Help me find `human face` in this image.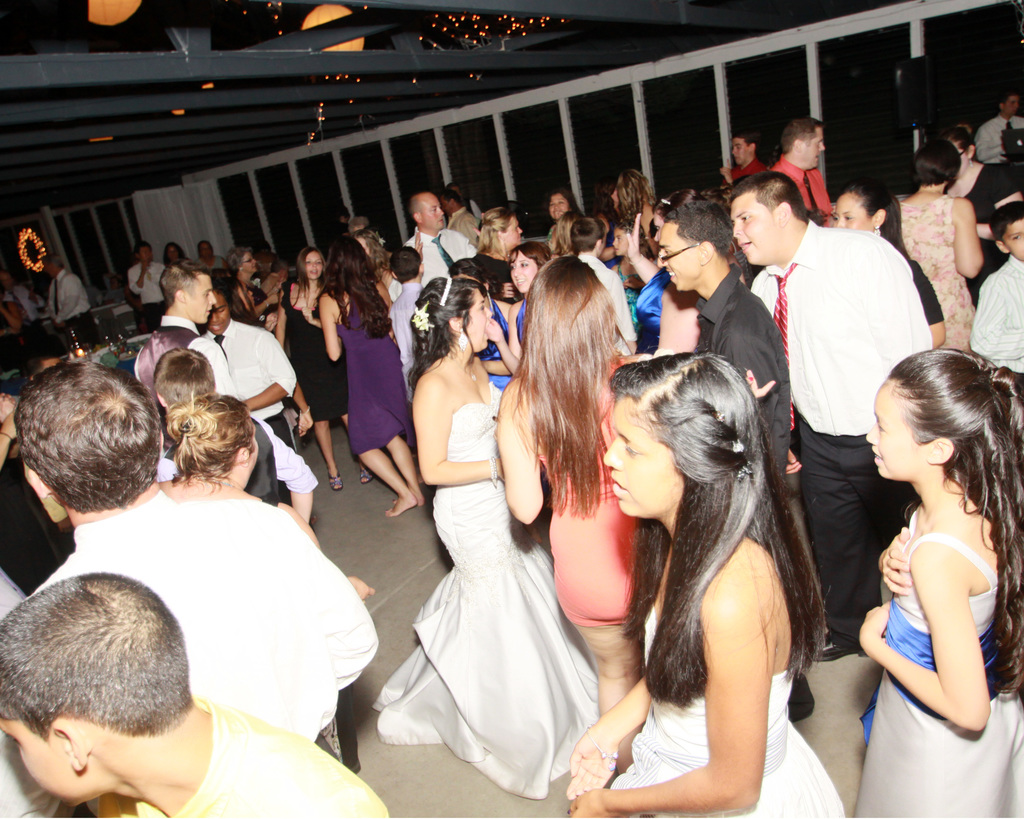
Found it: <bbox>731, 189, 778, 269</bbox>.
